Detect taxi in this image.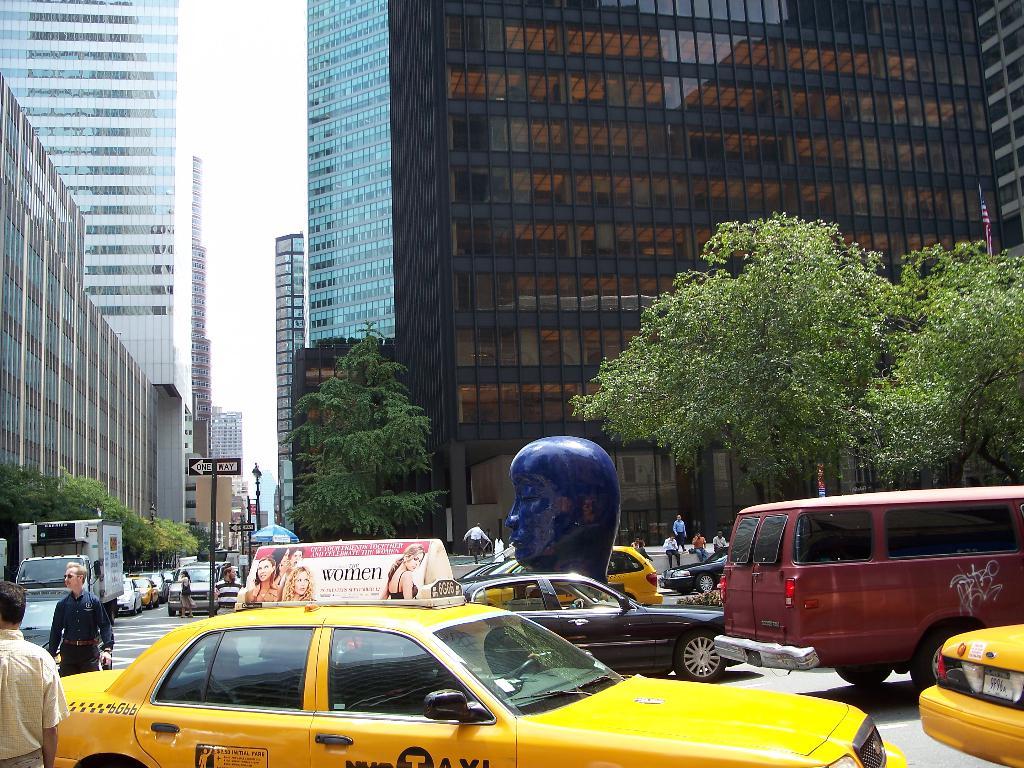
Detection: rect(58, 538, 908, 767).
